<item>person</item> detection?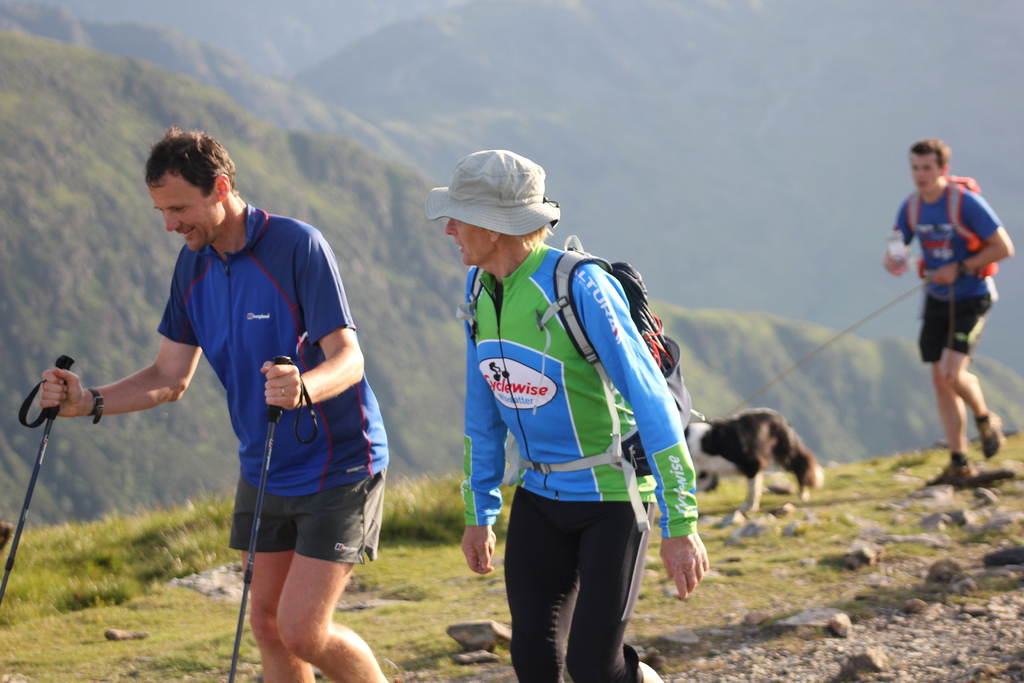
<box>38,122,389,682</box>
